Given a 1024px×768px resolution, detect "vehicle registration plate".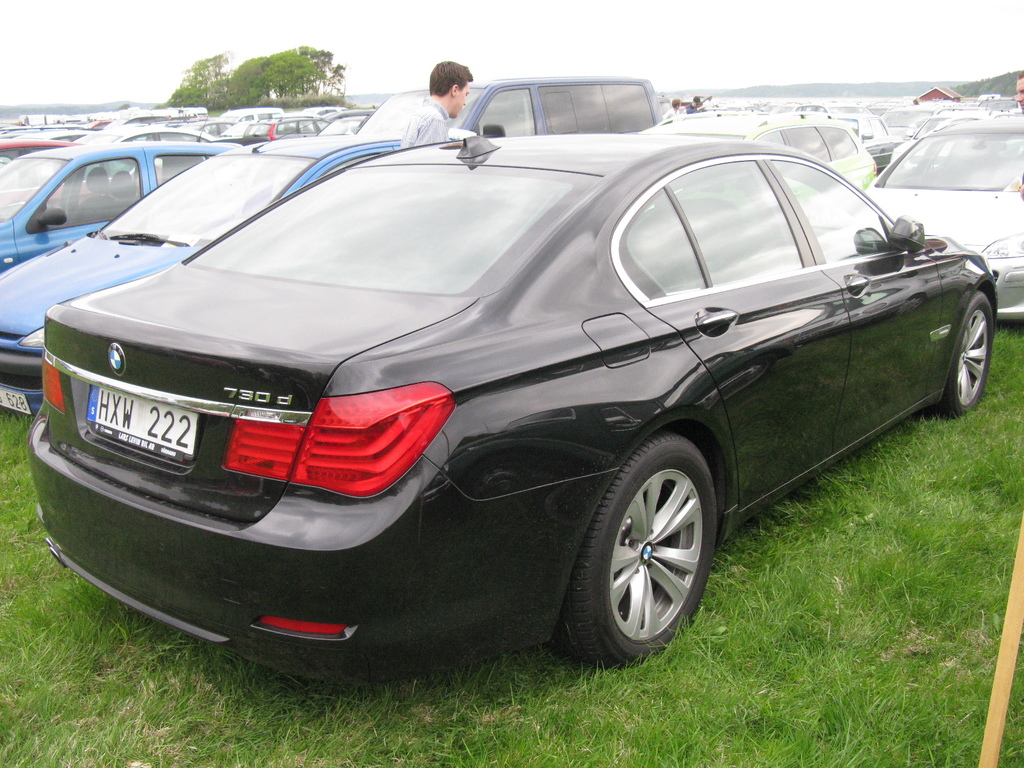
<region>86, 381, 185, 461</region>.
